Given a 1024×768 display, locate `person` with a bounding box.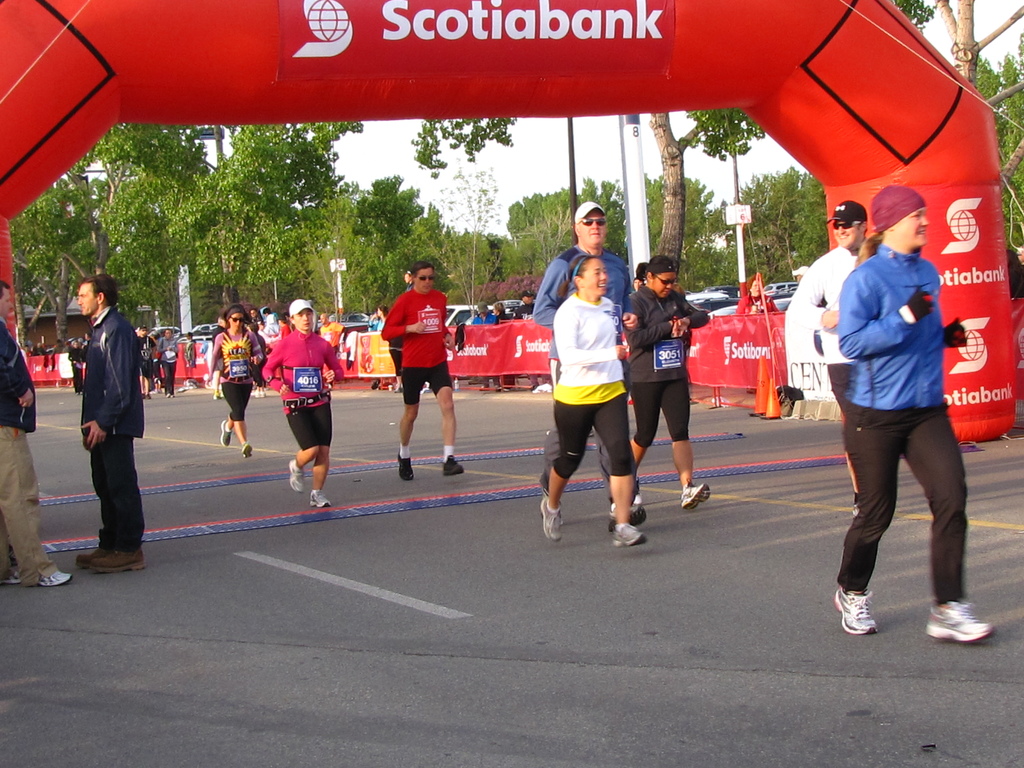
Located: pyautogui.locateOnScreen(493, 300, 511, 319).
